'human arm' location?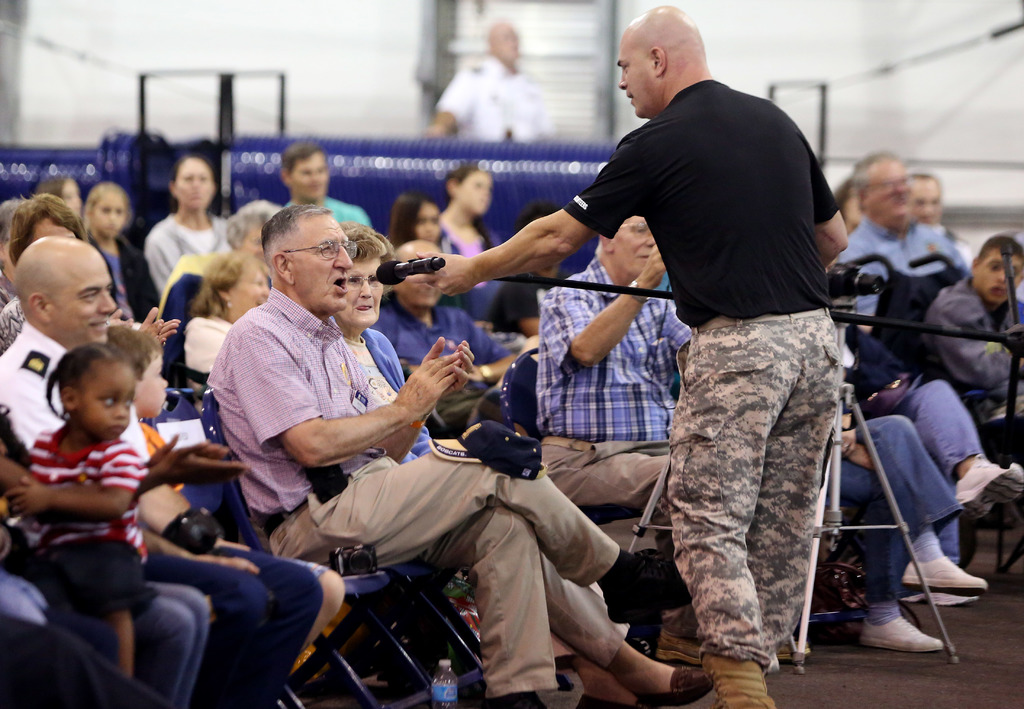
crop(428, 138, 651, 289)
